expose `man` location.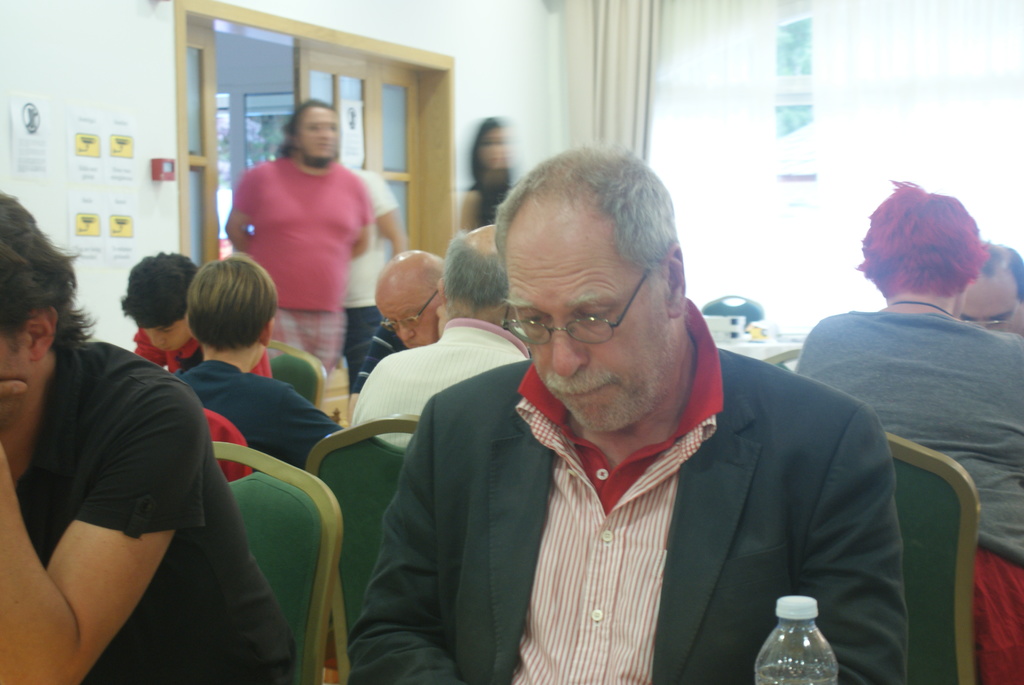
Exposed at {"x1": 355, "y1": 242, "x2": 446, "y2": 372}.
